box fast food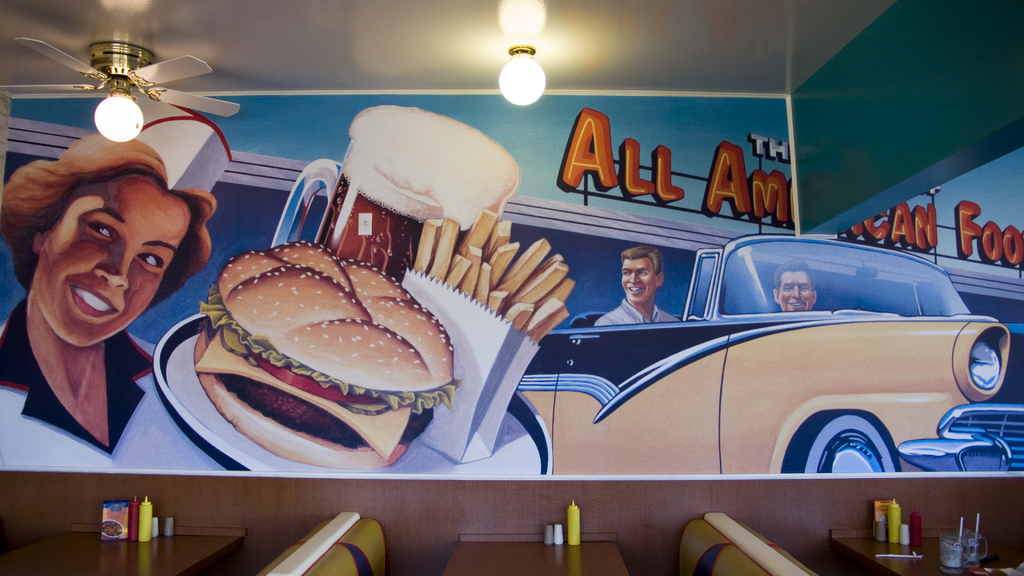
box=[520, 305, 567, 353]
